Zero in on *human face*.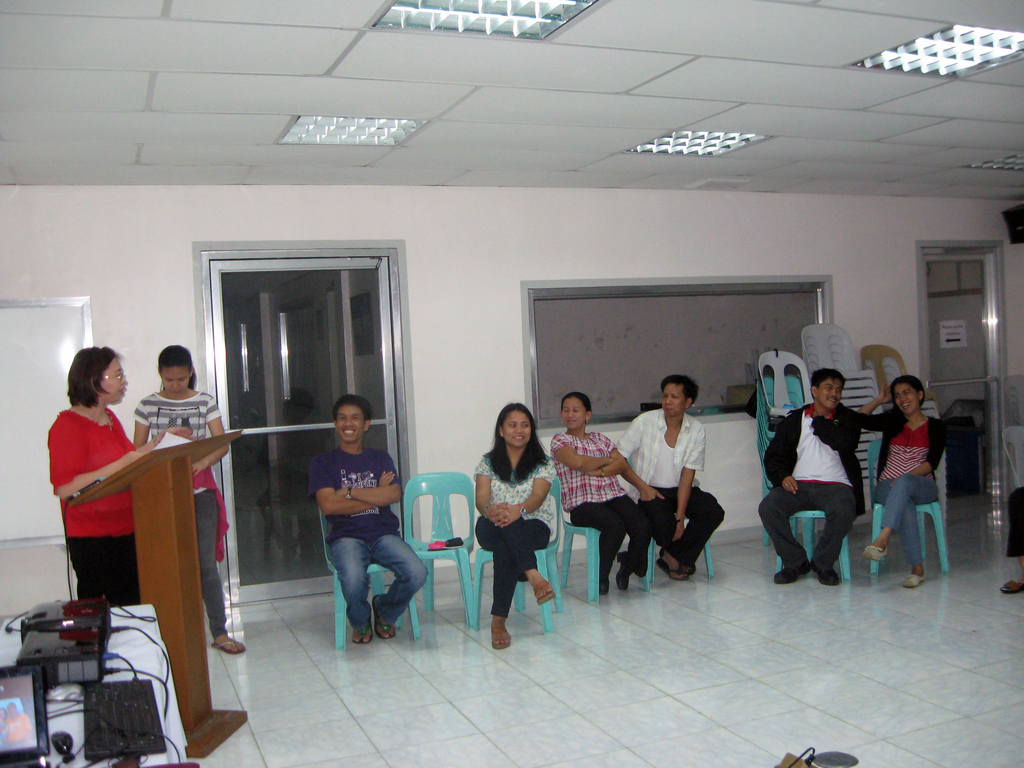
Zeroed in: box=[659, 383, 689, 417].
